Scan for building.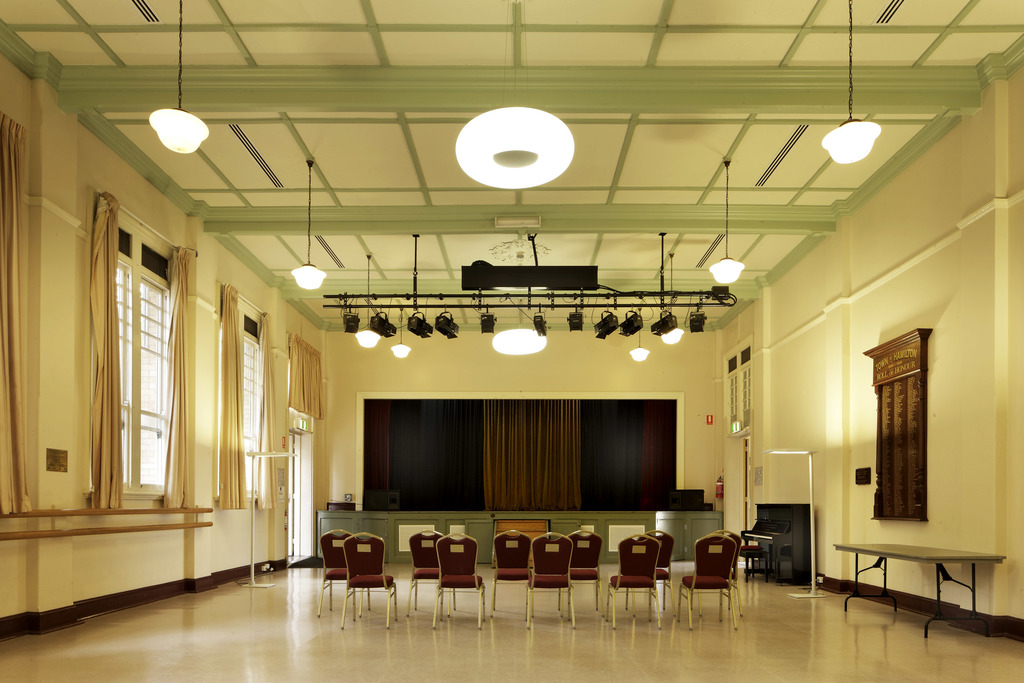
Scan result: detection(0, 0, 1023, 682).
